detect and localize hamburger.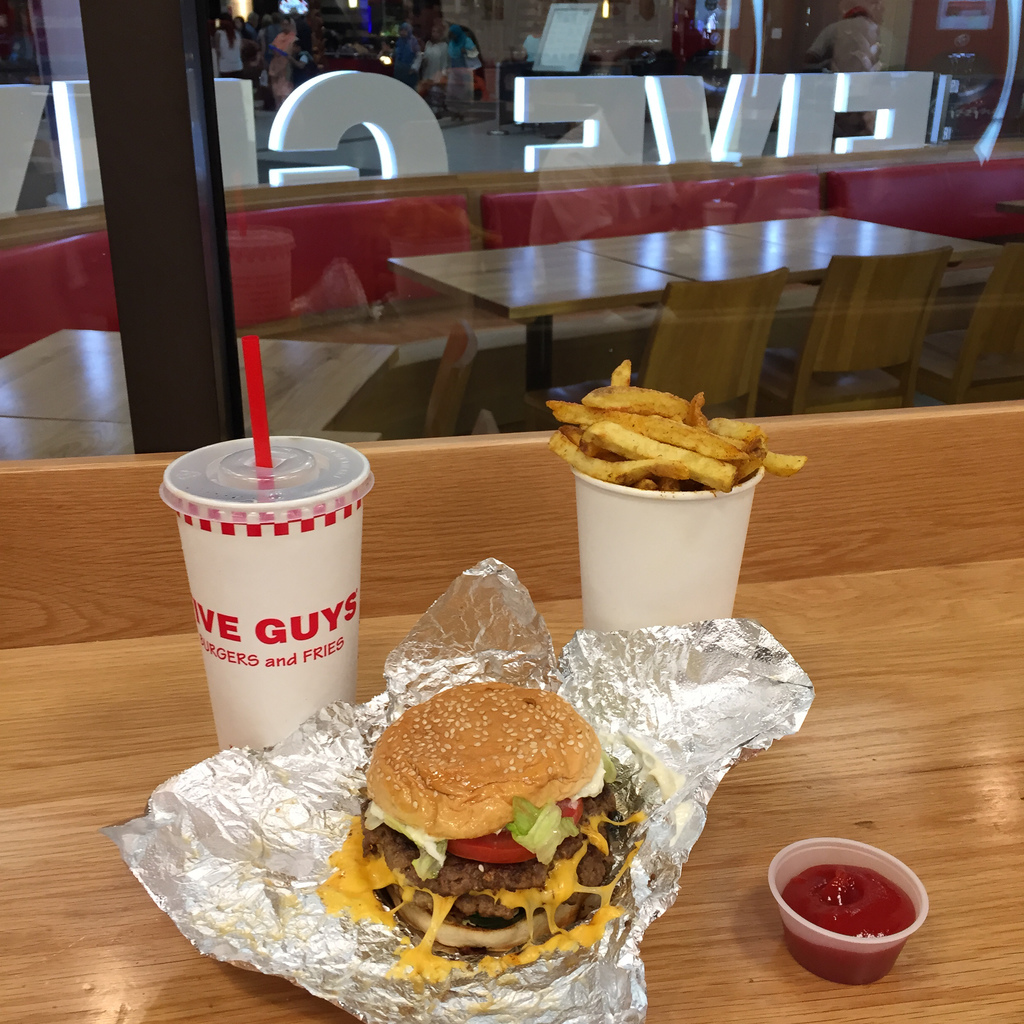
Localized at <region>312, 685, 648, 980</region>.
